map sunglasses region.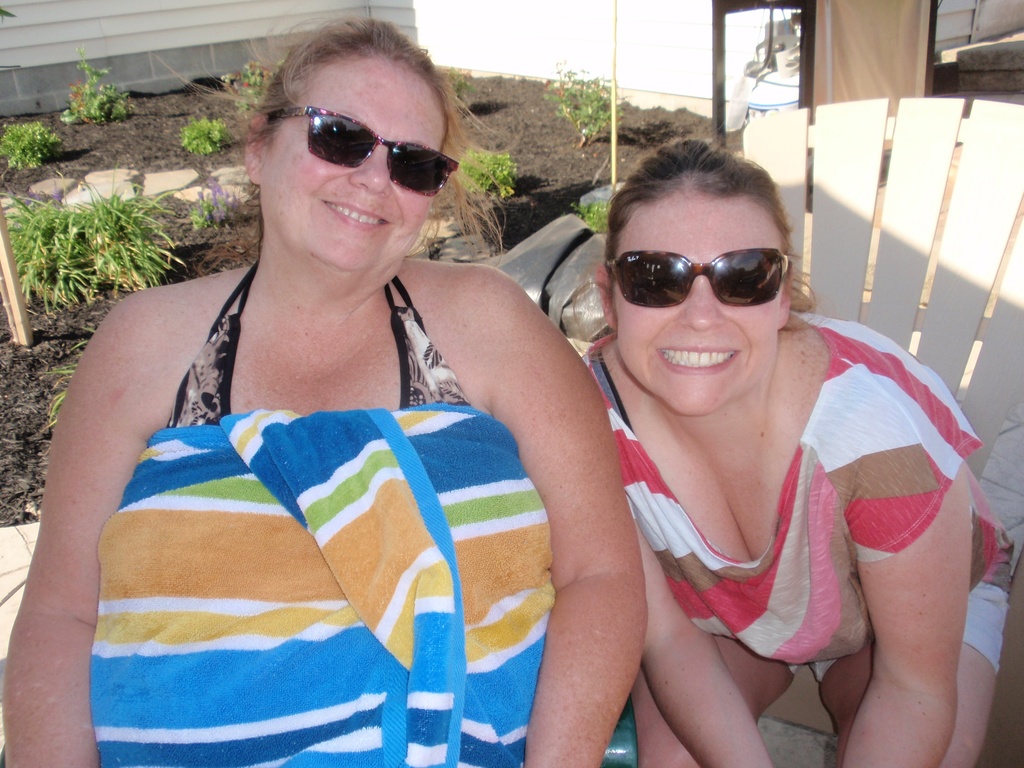
Mapped to bbox(606, 248, 789, 305).
